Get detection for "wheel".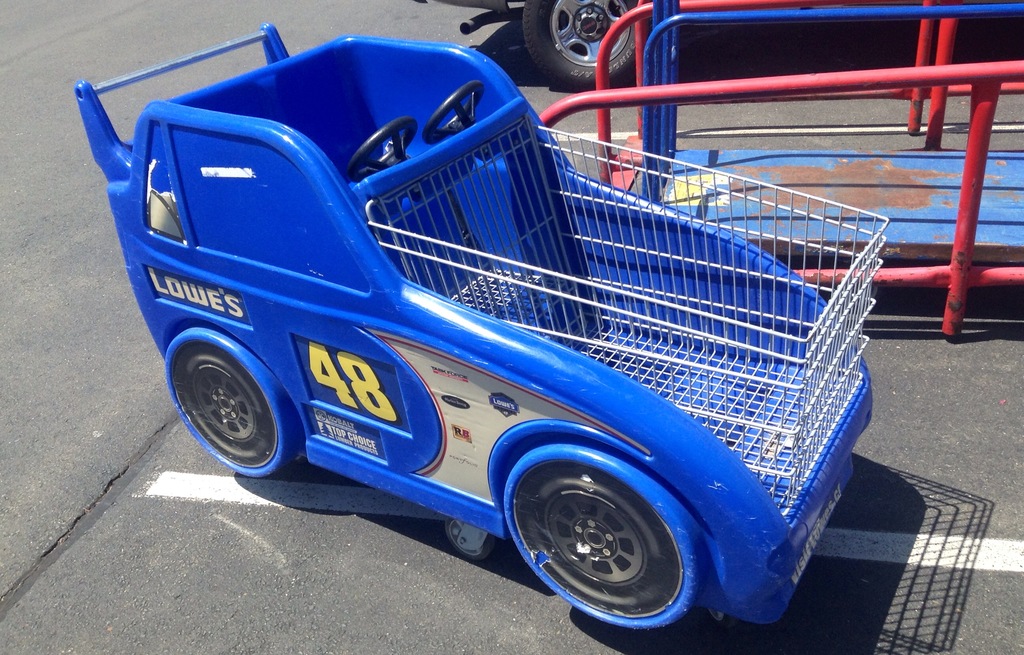
Detection: box=[500, 432, 708, 634].
